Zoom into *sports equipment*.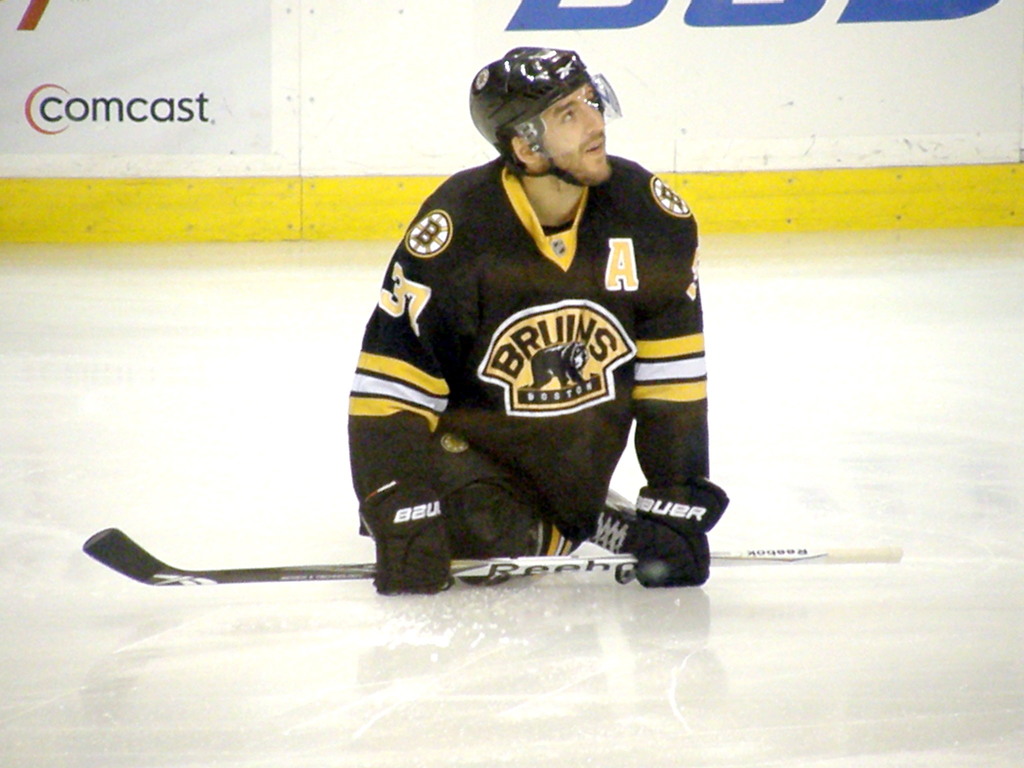
Zoom target: box(467, 48, 621, 189).
